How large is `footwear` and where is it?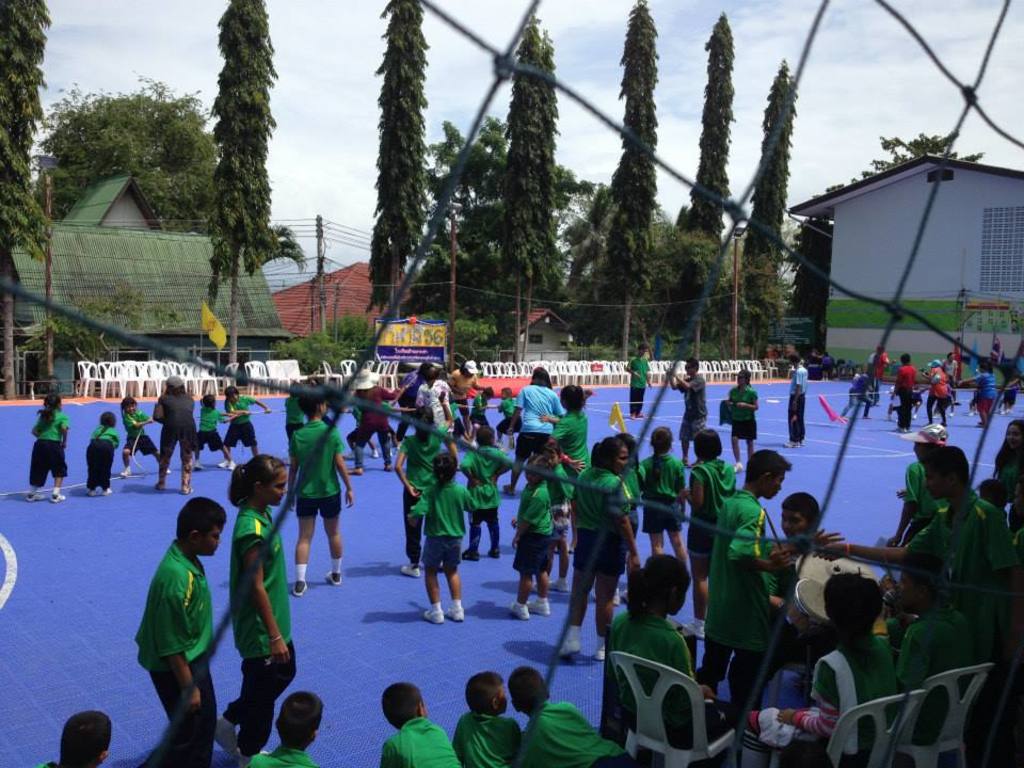
Bounding box: bbox=(489, 546, 505, 562).
